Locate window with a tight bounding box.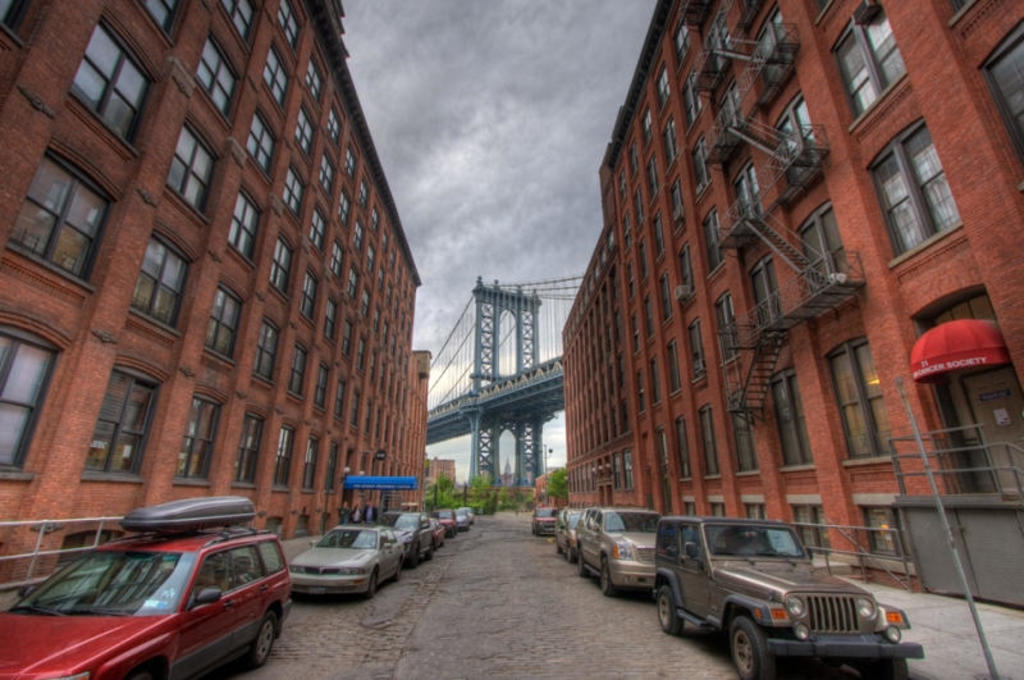
(x1=256, y1=320, x2=282, y2=391).
